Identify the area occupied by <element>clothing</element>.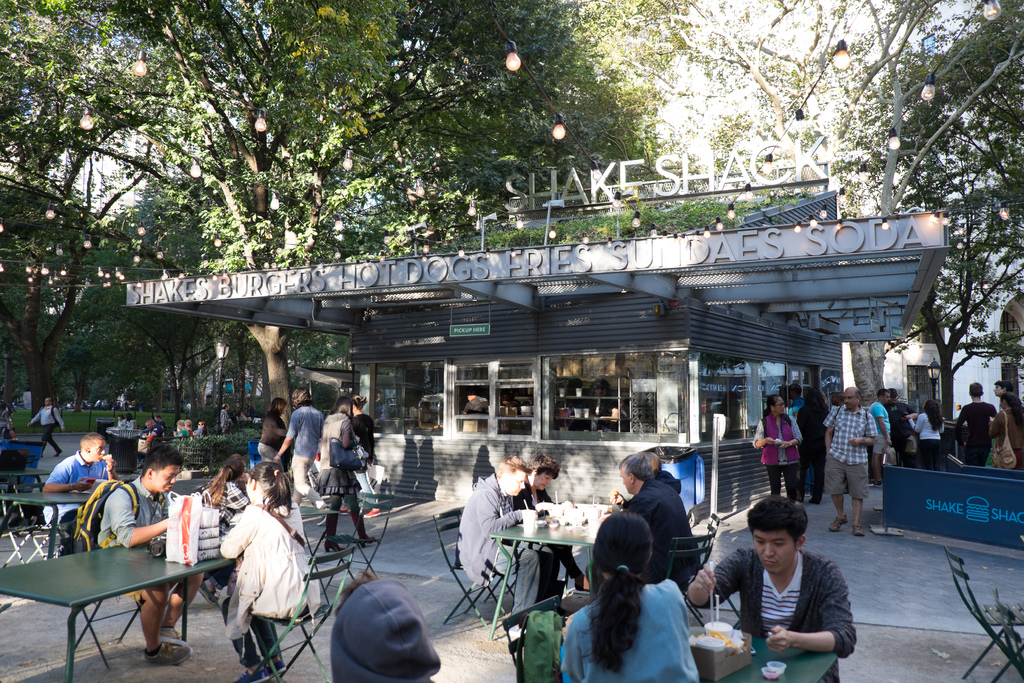
Area: [x1=611, y1=479, x2=678, y2=566].
